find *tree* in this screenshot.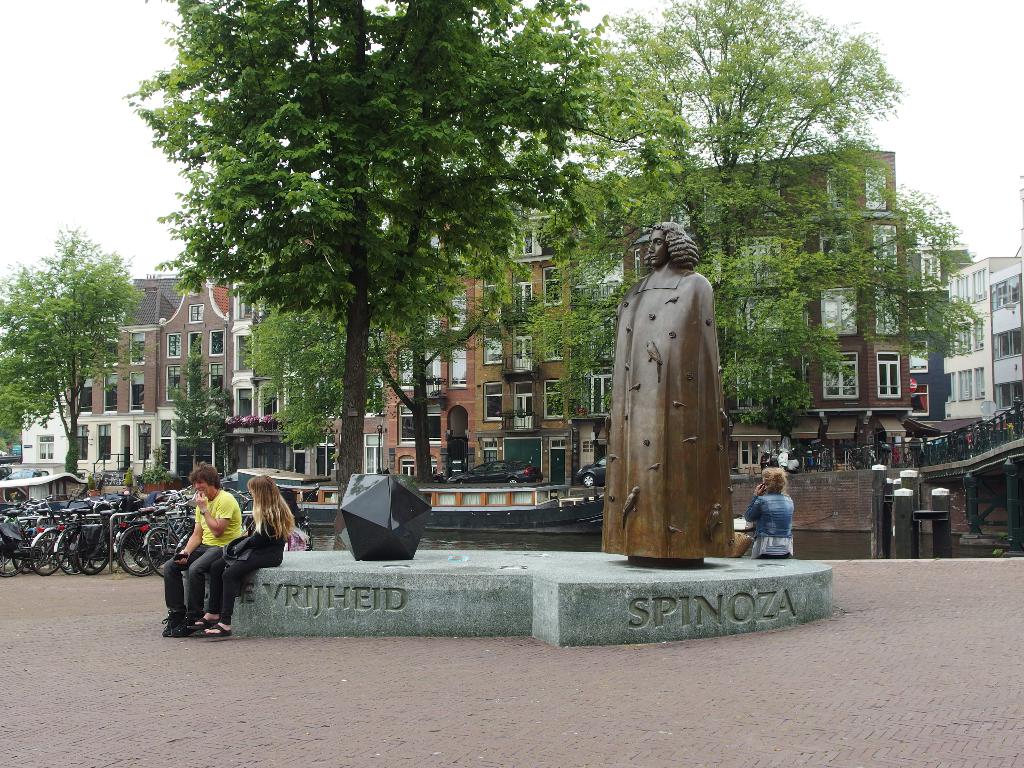
The bounding box for *tree* is <box>167,339,236,466</box>.
